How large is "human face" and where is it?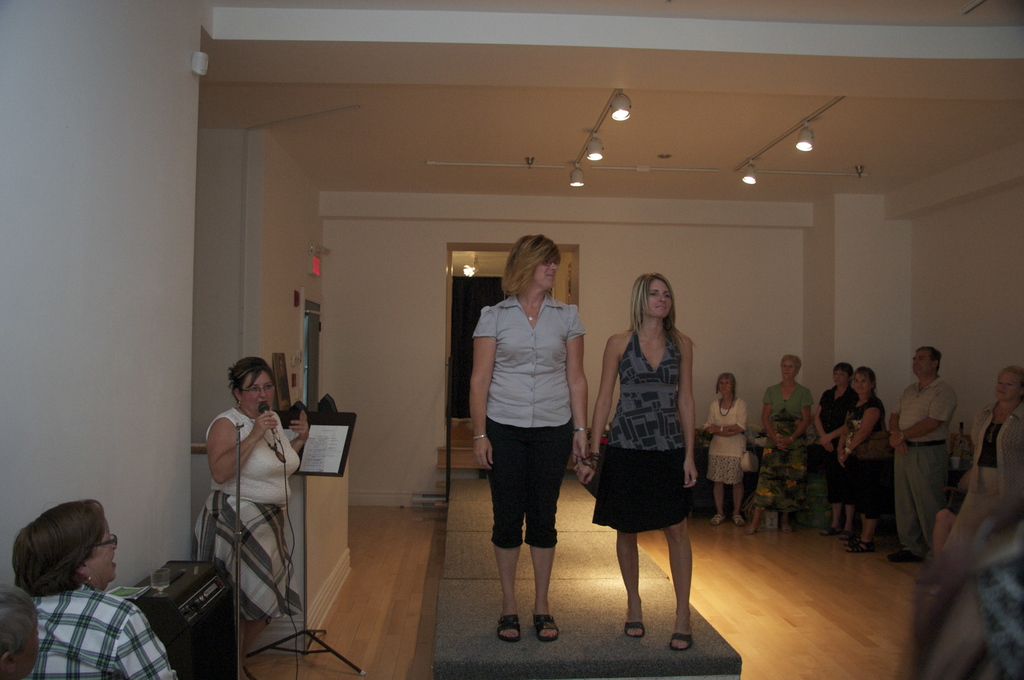
Bounding box: (720,375,734,396).
